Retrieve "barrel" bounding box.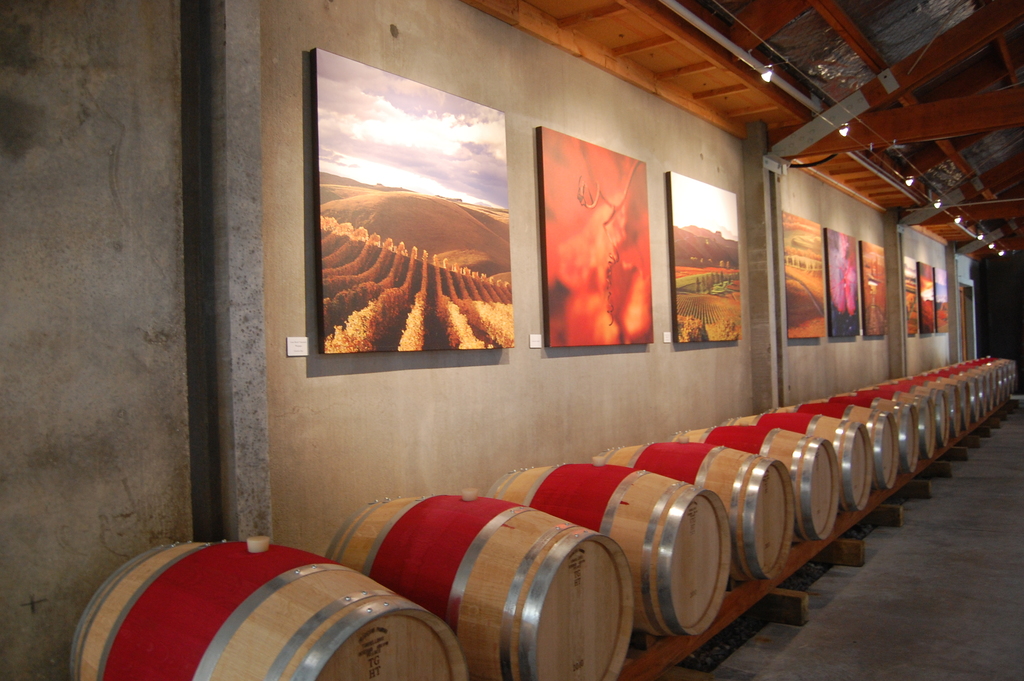
Bounding box: (left=593, top=441, right=796, bottom=585).
